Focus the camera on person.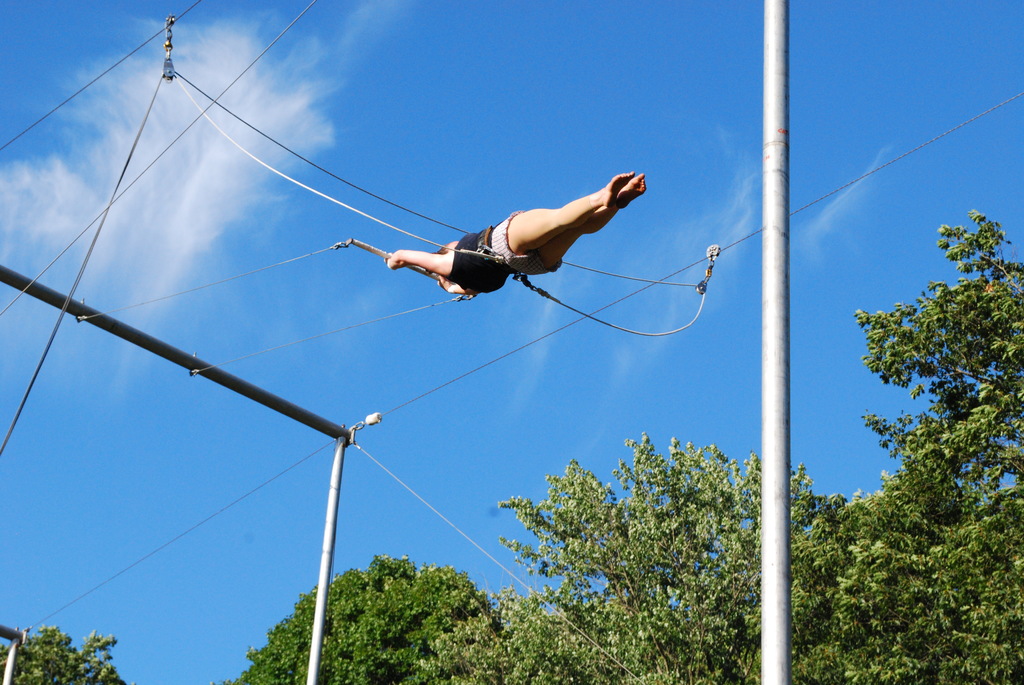
Focus region: box=[384, 176, 616, 336].
